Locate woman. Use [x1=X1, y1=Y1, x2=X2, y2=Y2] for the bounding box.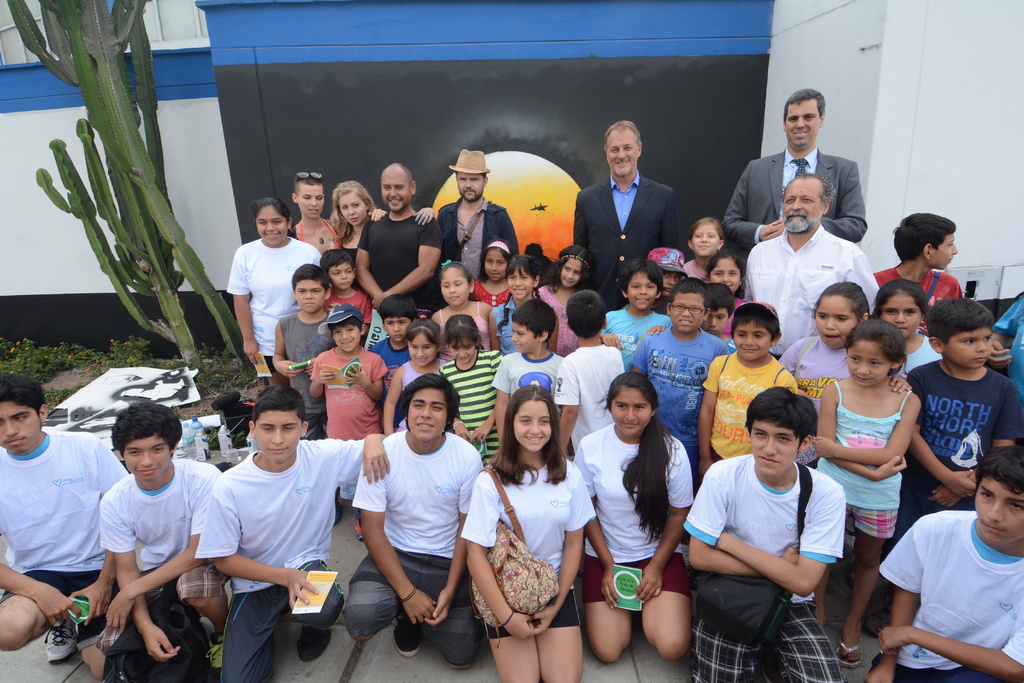
[x1=341, y1=178, x2=385, y2=262].
